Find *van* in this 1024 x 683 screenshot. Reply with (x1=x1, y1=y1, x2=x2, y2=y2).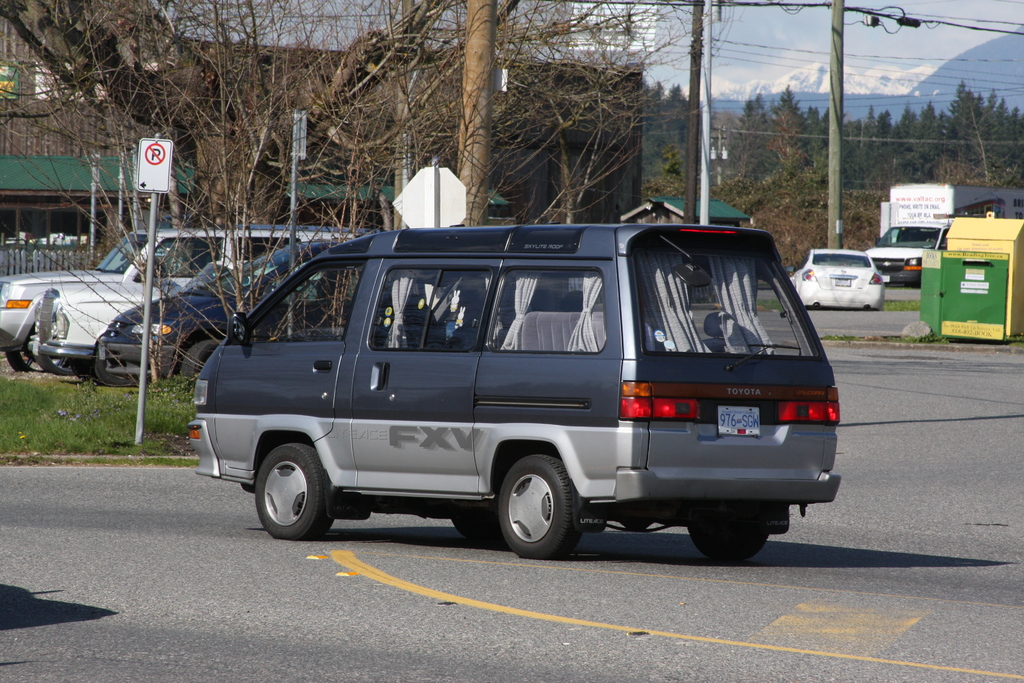
(x1=865, y1=216, x2=951, y2=291).
